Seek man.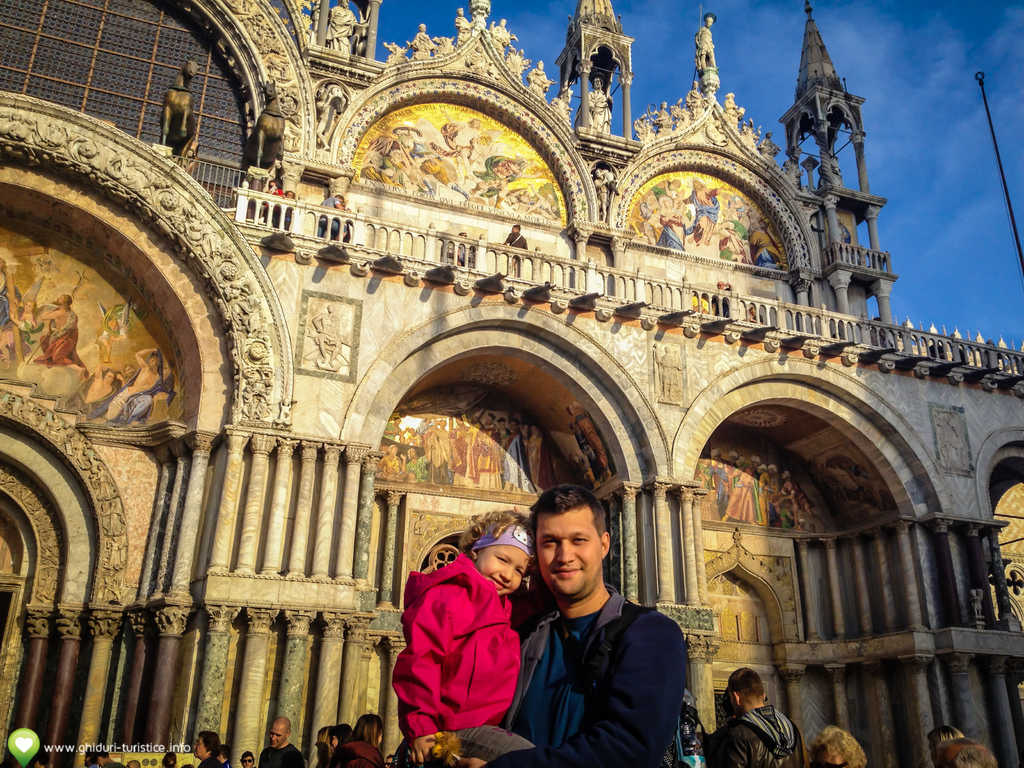
crop(197, 729, 222, 767).
